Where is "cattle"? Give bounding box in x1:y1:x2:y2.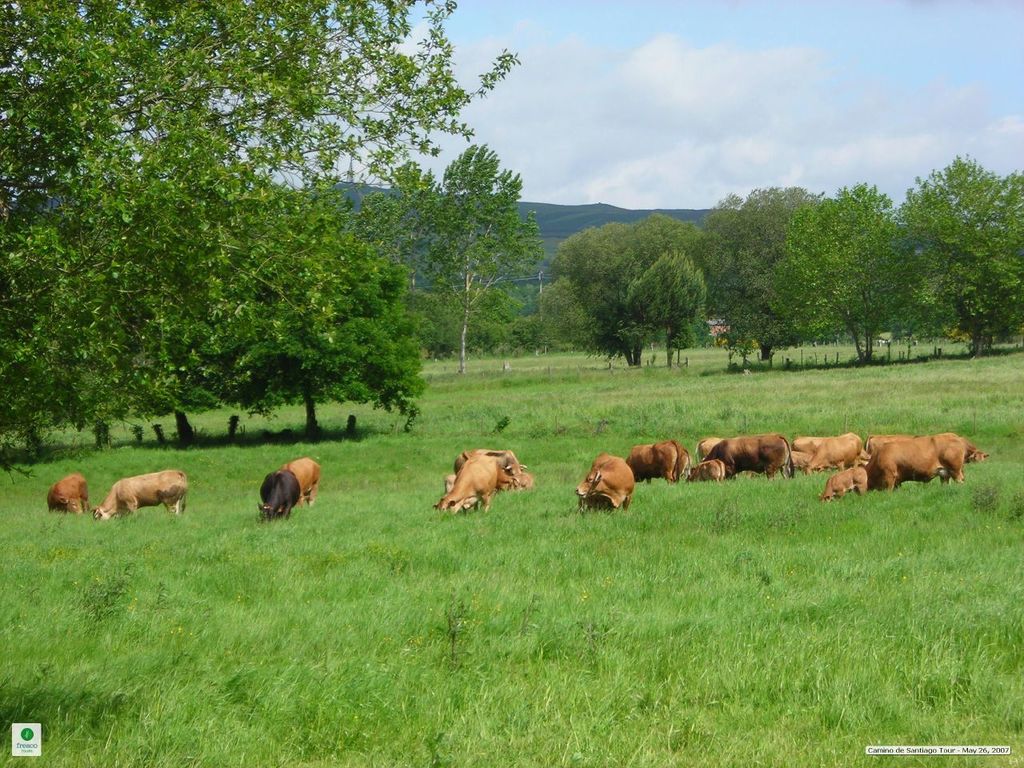
626:442:680:488.
